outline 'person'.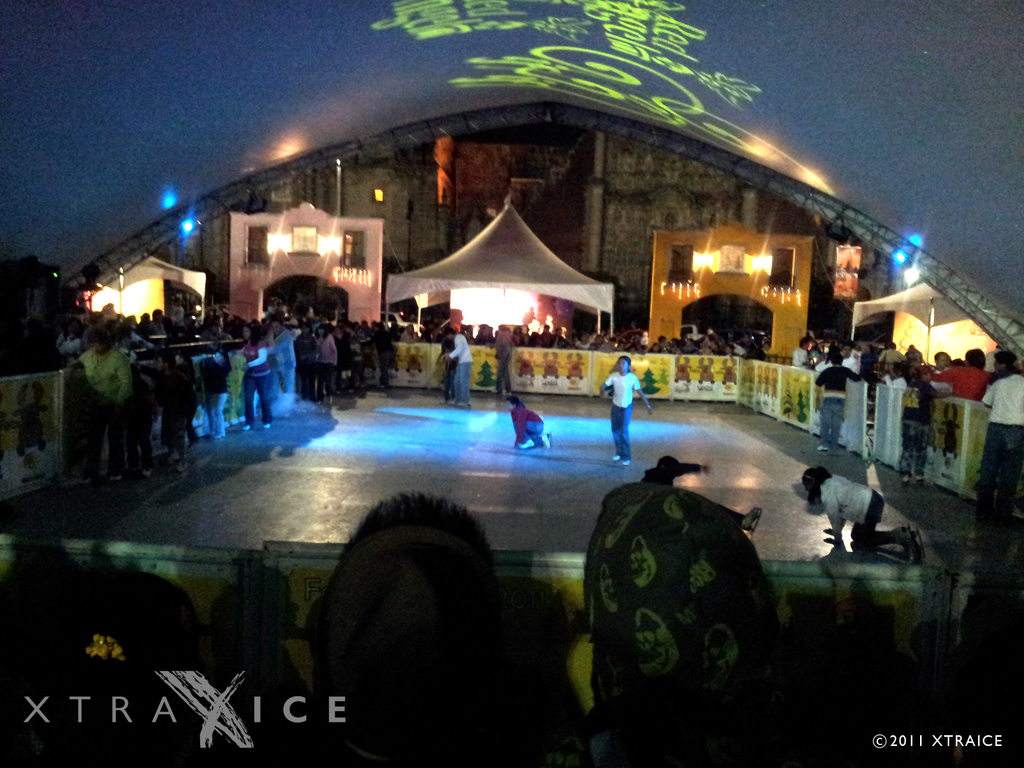
Outline: 504,396,560,452.
